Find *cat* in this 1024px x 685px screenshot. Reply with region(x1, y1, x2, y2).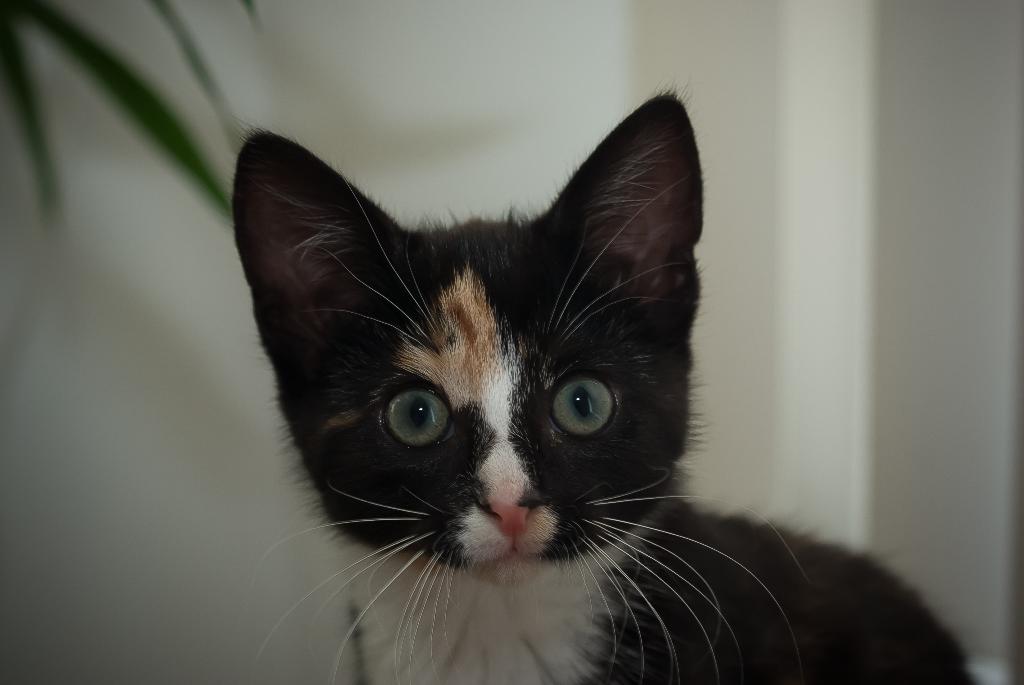
region(227, 77, 1004, 684).
